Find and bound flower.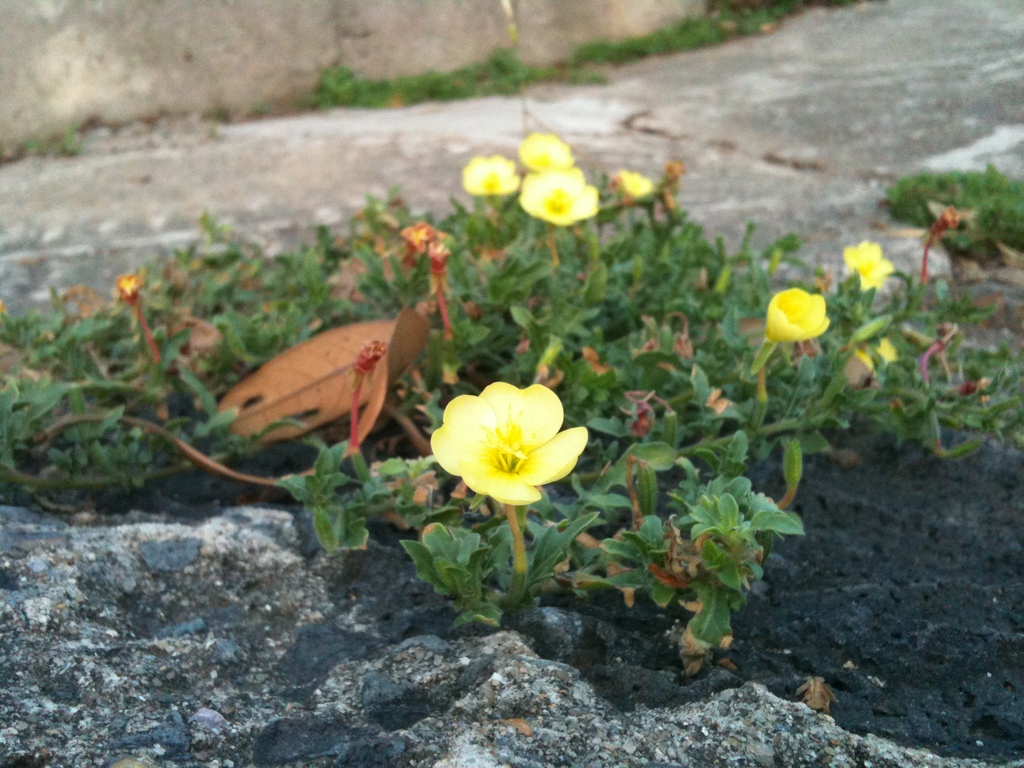
Bound: detection(460, 152, 516, 195).
